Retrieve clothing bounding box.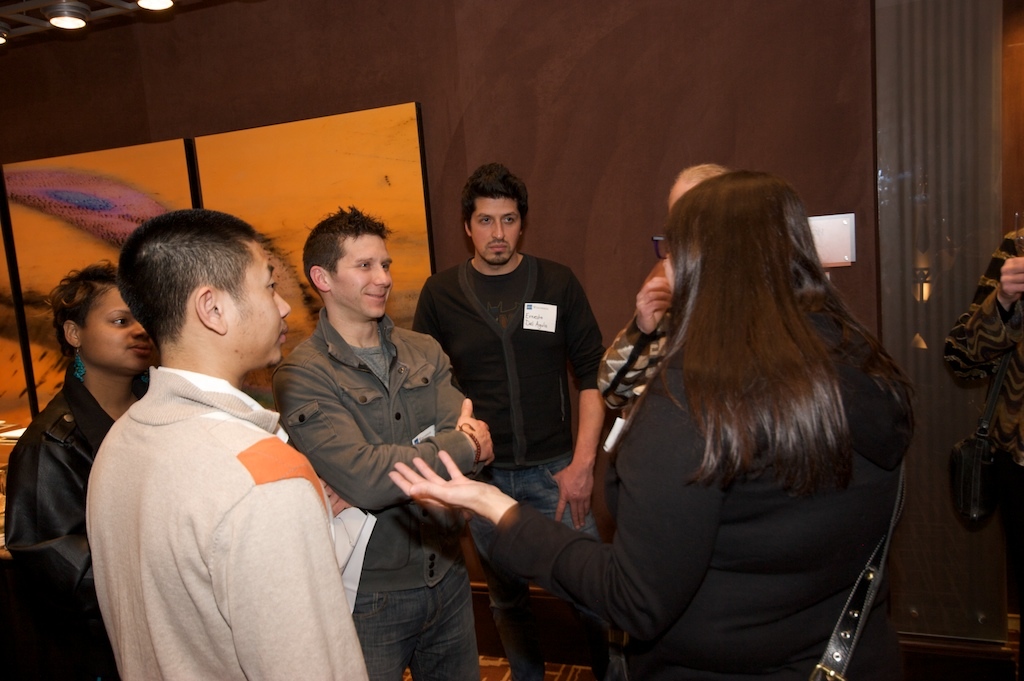
Bounding box: [x1=937, y1=227, x2=1023, y2=632].
